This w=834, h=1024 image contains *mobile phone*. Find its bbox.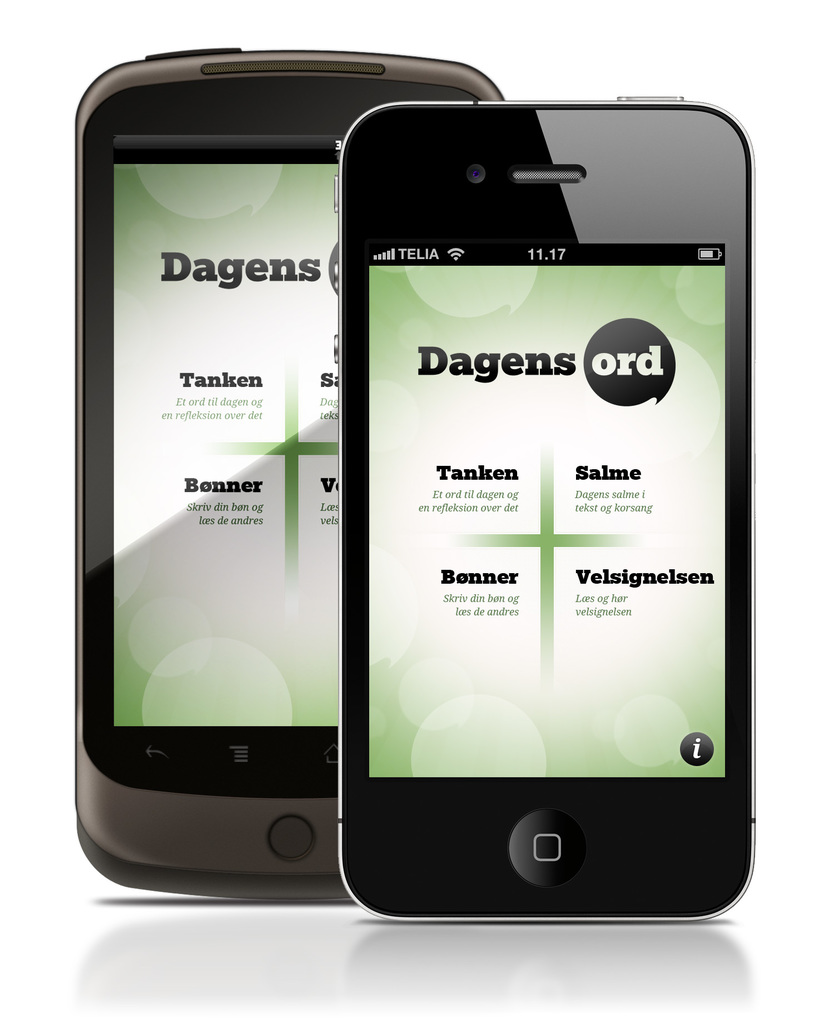
[x1=71, y1=42, x2=511, y2=903].
